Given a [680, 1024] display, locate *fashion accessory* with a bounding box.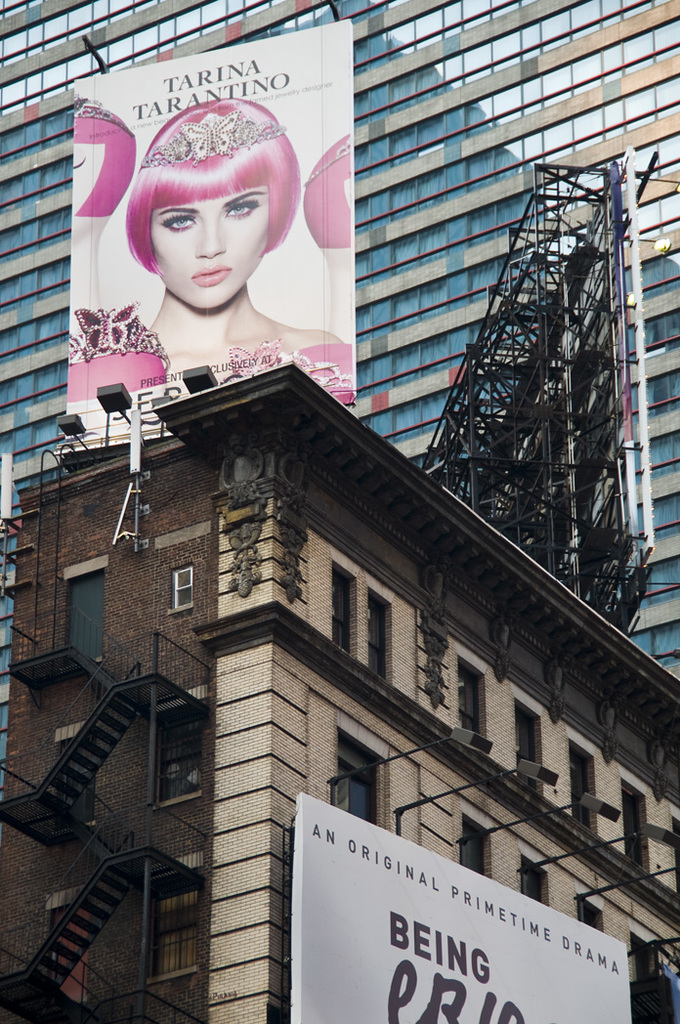
Located: region(141, 107, 289, 166).
